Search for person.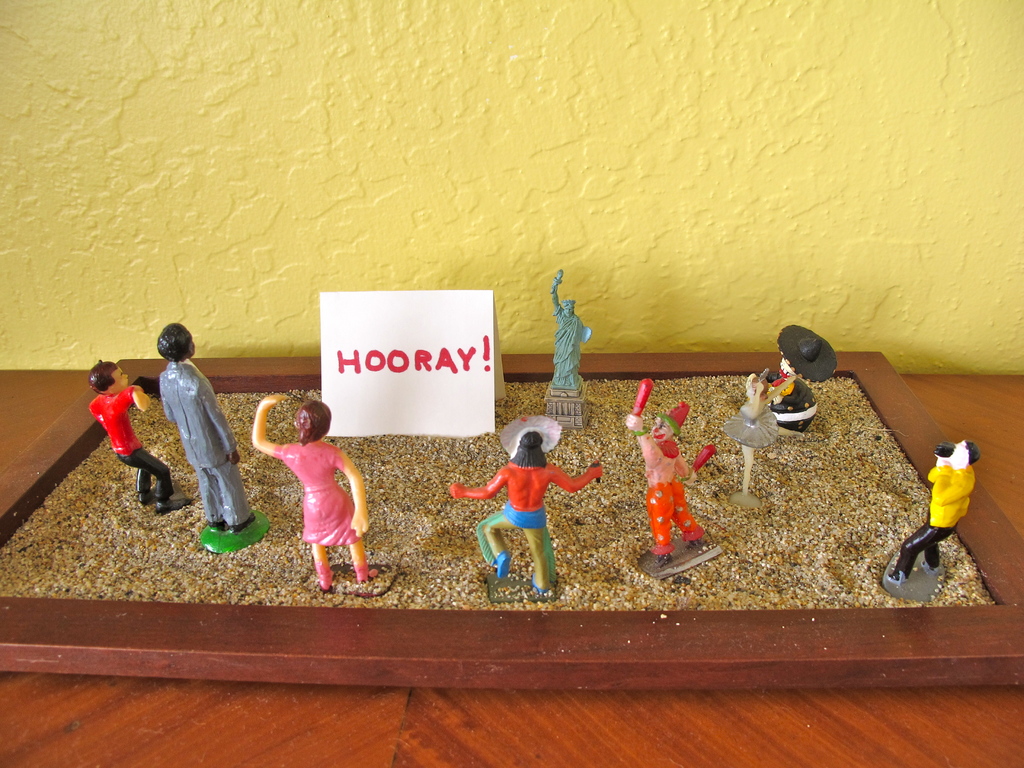
Found at (449, 433, 609, 591).
